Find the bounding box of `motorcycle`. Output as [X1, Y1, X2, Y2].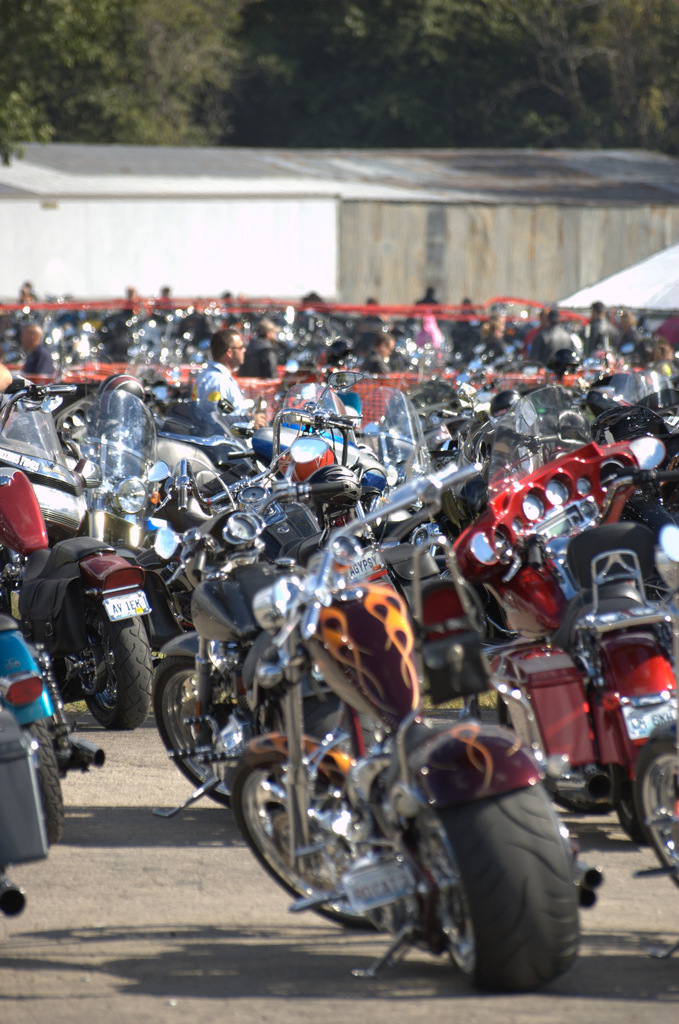
[447, 394, 678, 845].
